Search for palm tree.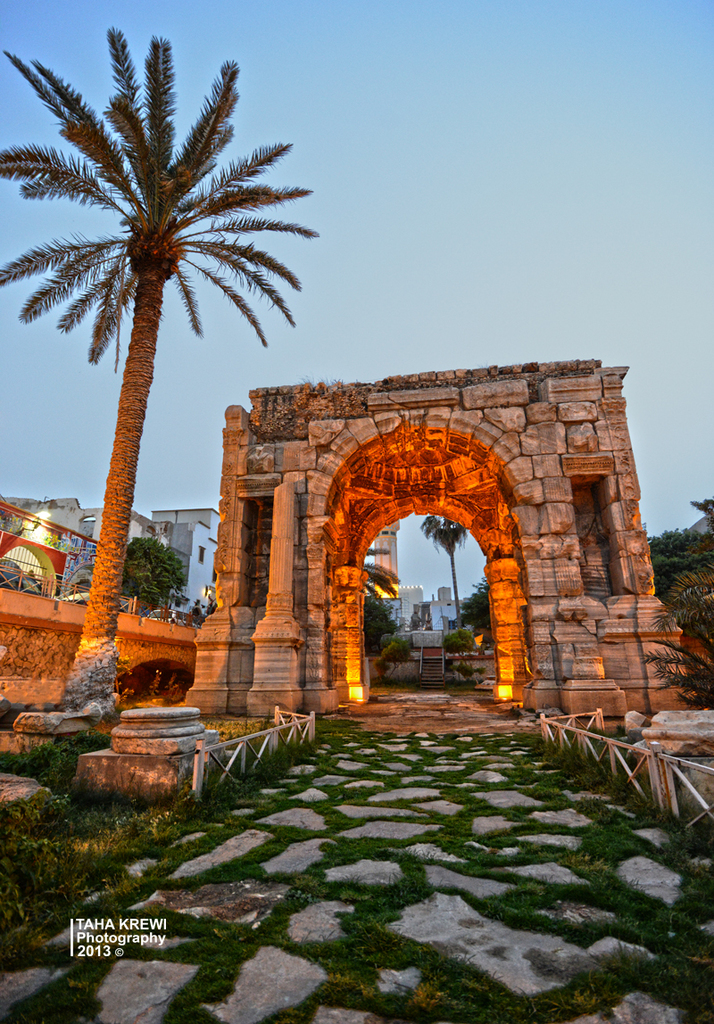
Found at box(47, 64, 315, 742).
